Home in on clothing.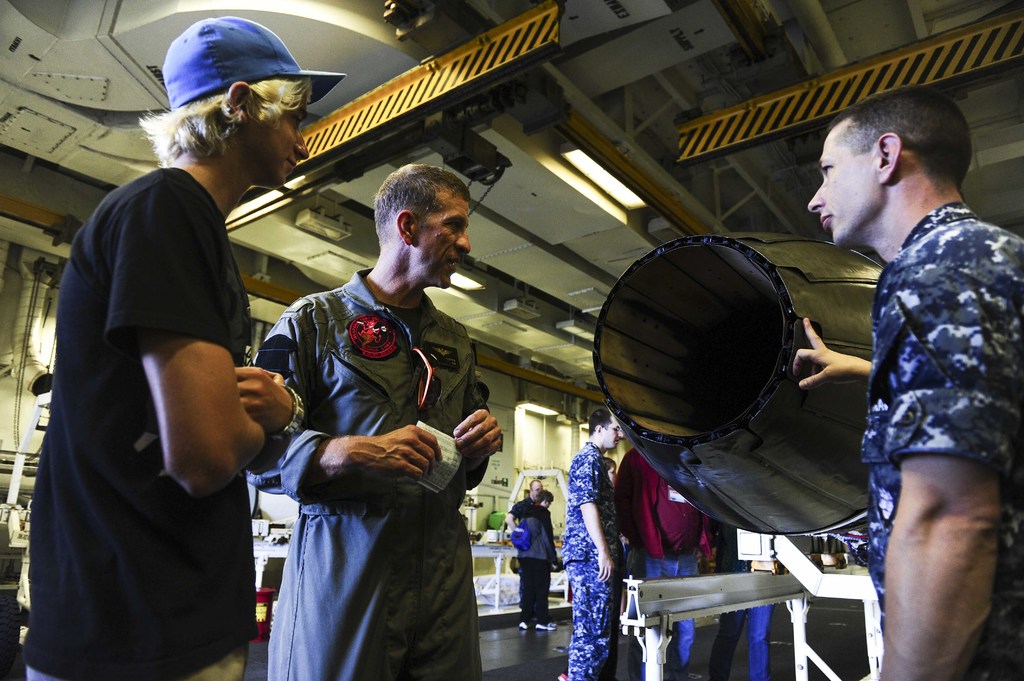
Homed in at (left=24, top=165, right=257, bottom=680).
